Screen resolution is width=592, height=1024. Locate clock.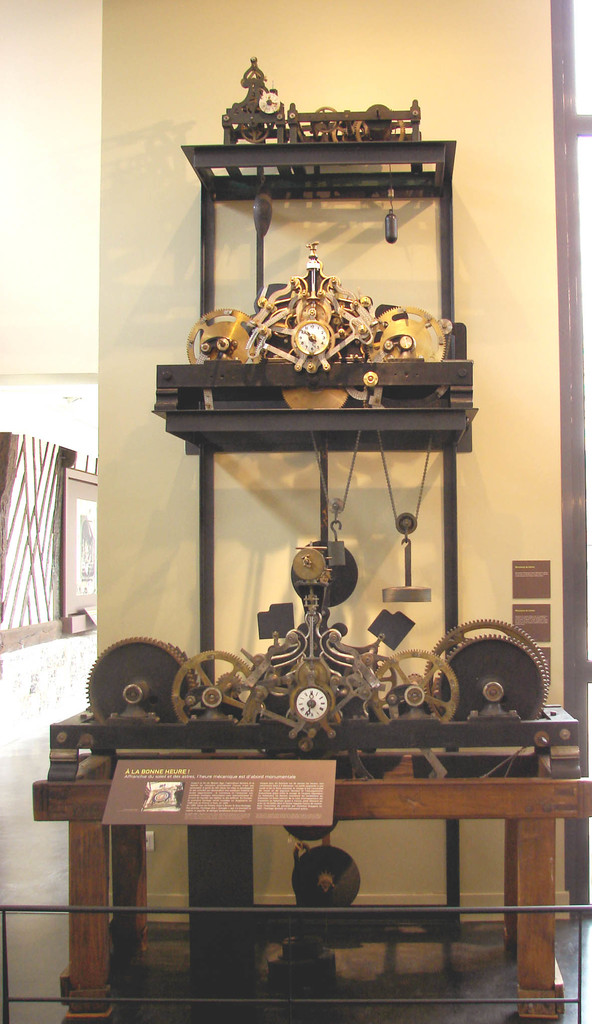
{"x1": 292, "y1": 321, "x2": 329, "y2": 357}.
